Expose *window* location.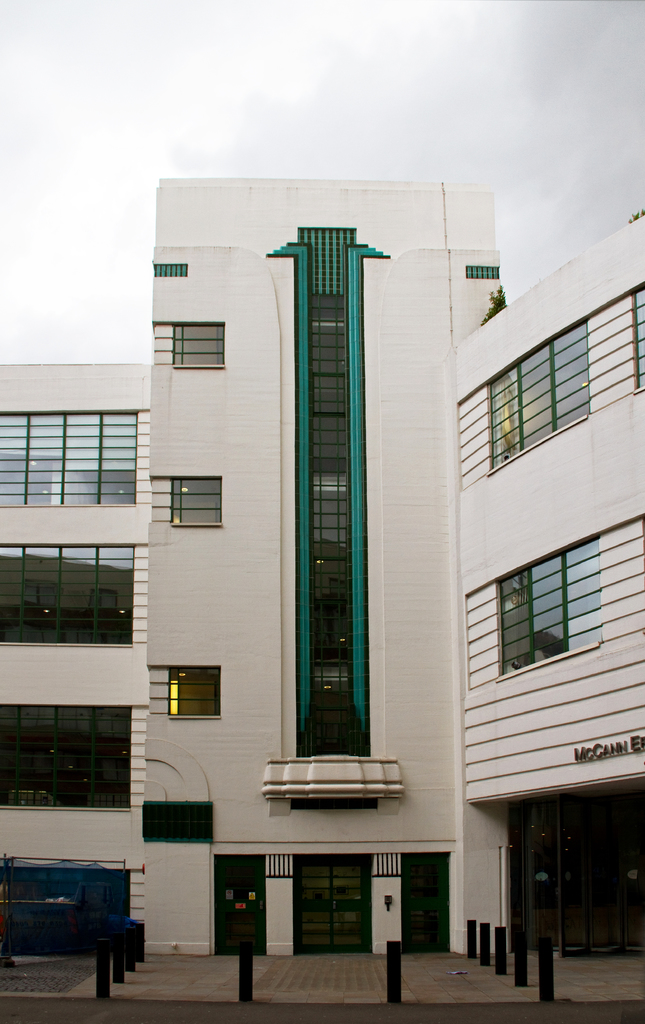
Exposed at x1=1 y1=703 x2=130 y2=808.
